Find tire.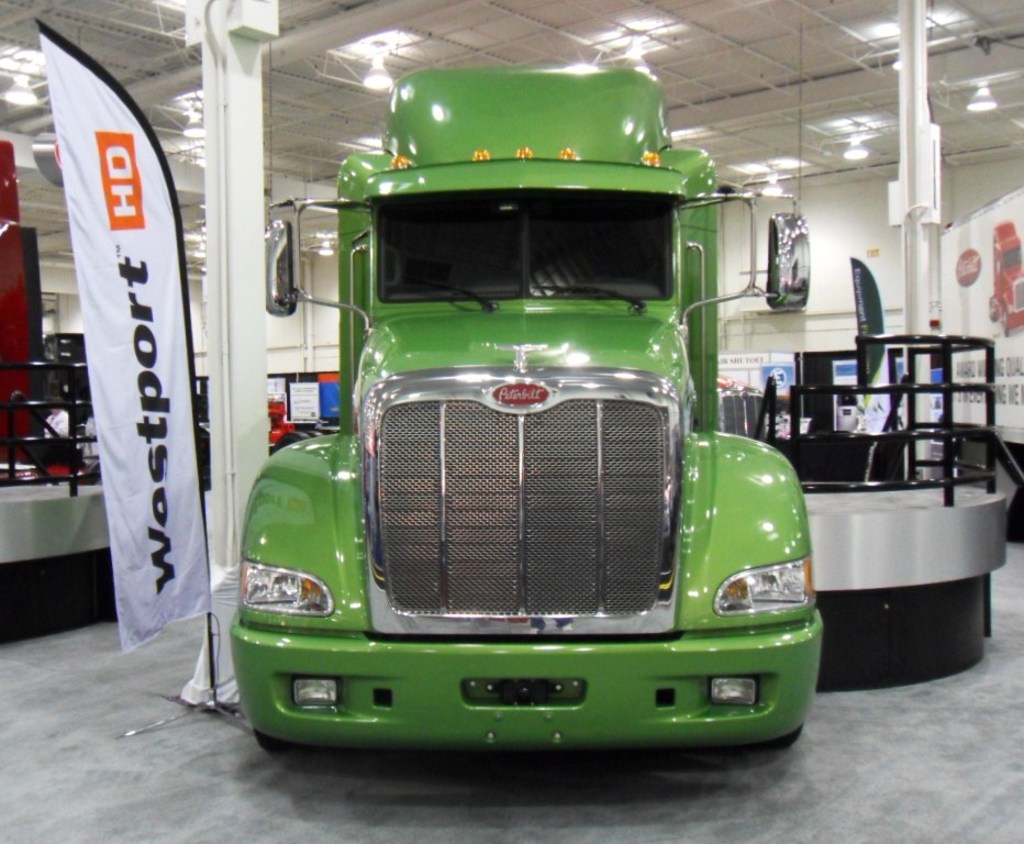
<box>308,429,325,437</box>.
